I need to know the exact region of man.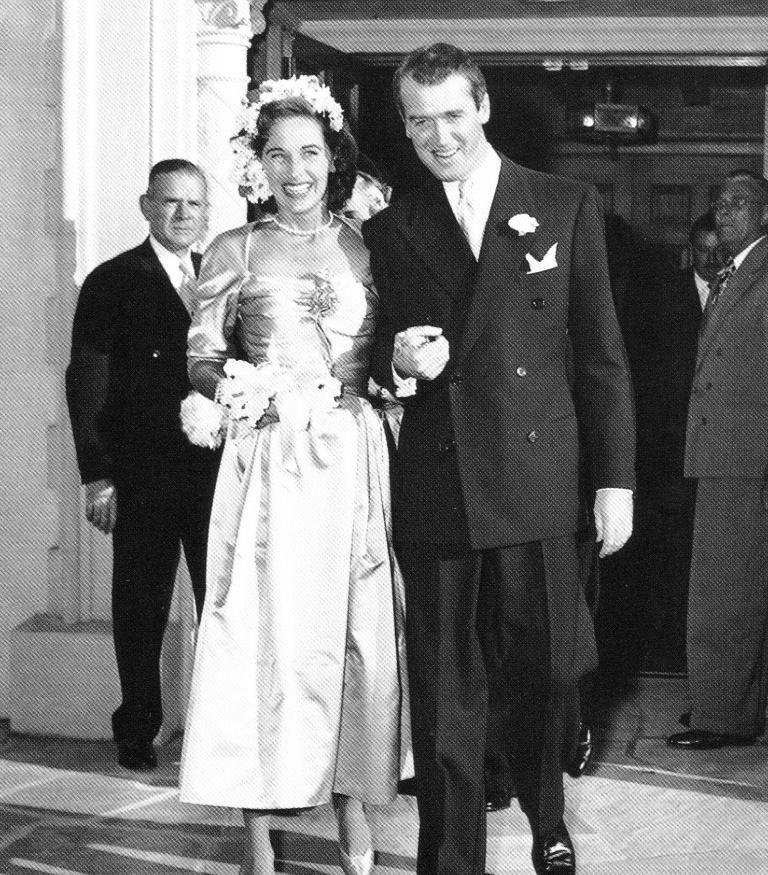
Region: {"x1": 67, "y1": 139, "x2": 230, "y2": 769}.
